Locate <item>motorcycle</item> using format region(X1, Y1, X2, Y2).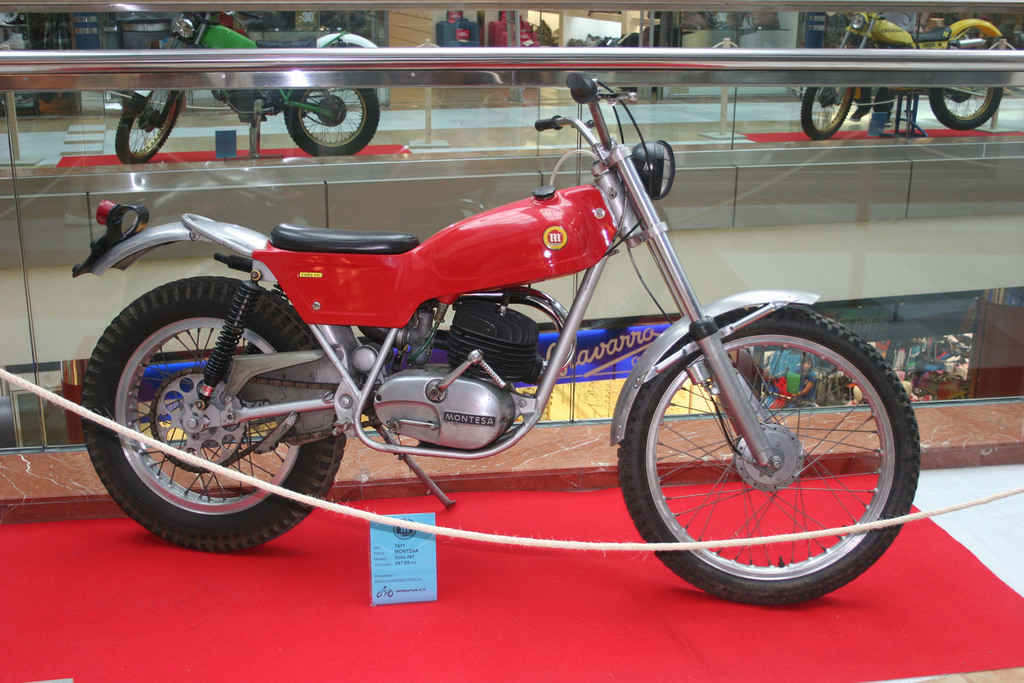
region(803, 4, 1007, 137).
